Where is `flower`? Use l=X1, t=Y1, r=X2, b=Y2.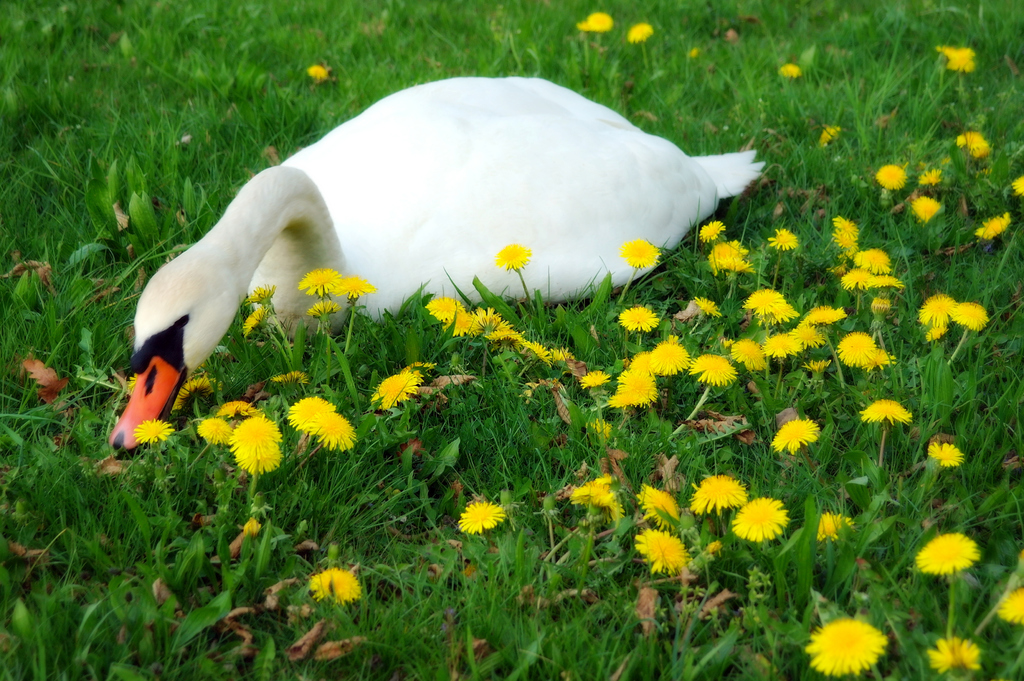
l=454, t=499, r=501, b=540.
